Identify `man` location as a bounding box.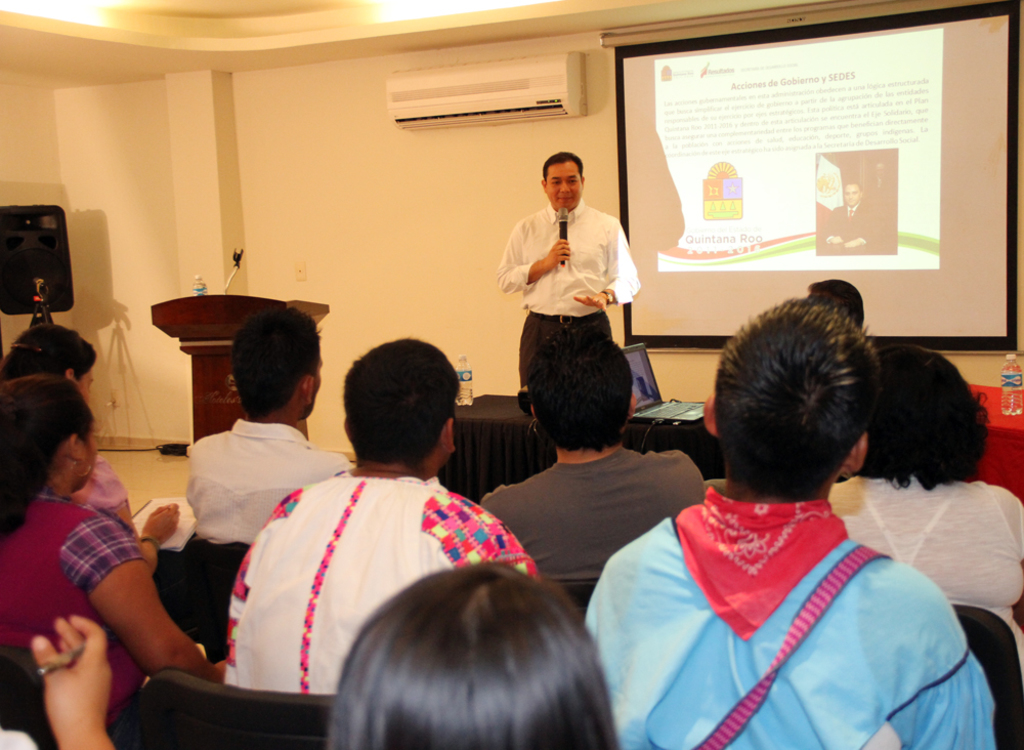
select_region(471, 328, 706, 573).
